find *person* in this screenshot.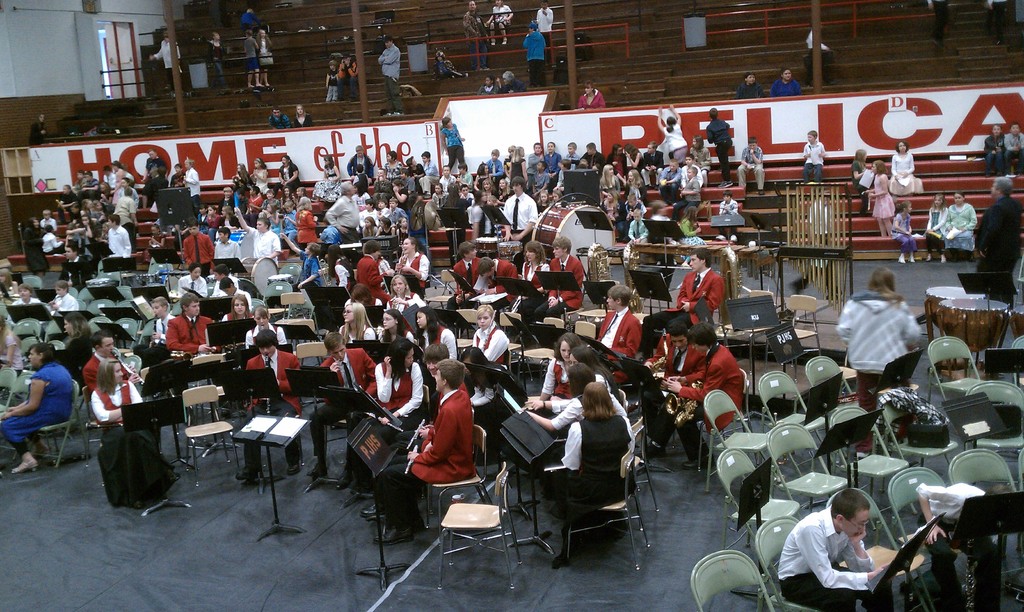
The bounding box for *person* is [166,295,222,364].
